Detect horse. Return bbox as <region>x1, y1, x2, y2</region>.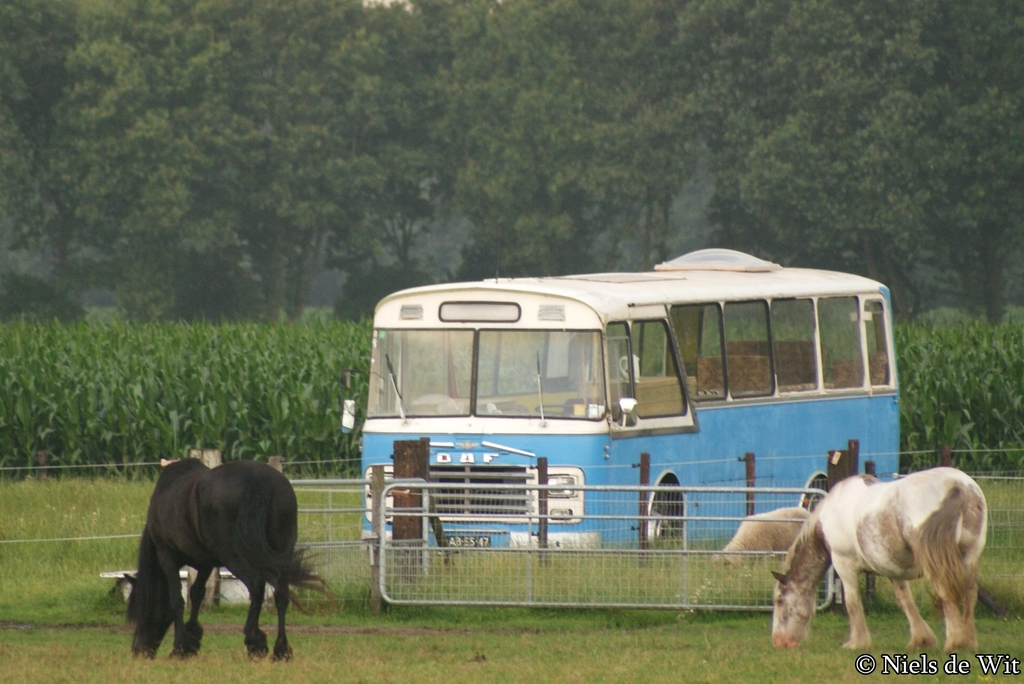
<region>122, 457, 334, 662</region>.
